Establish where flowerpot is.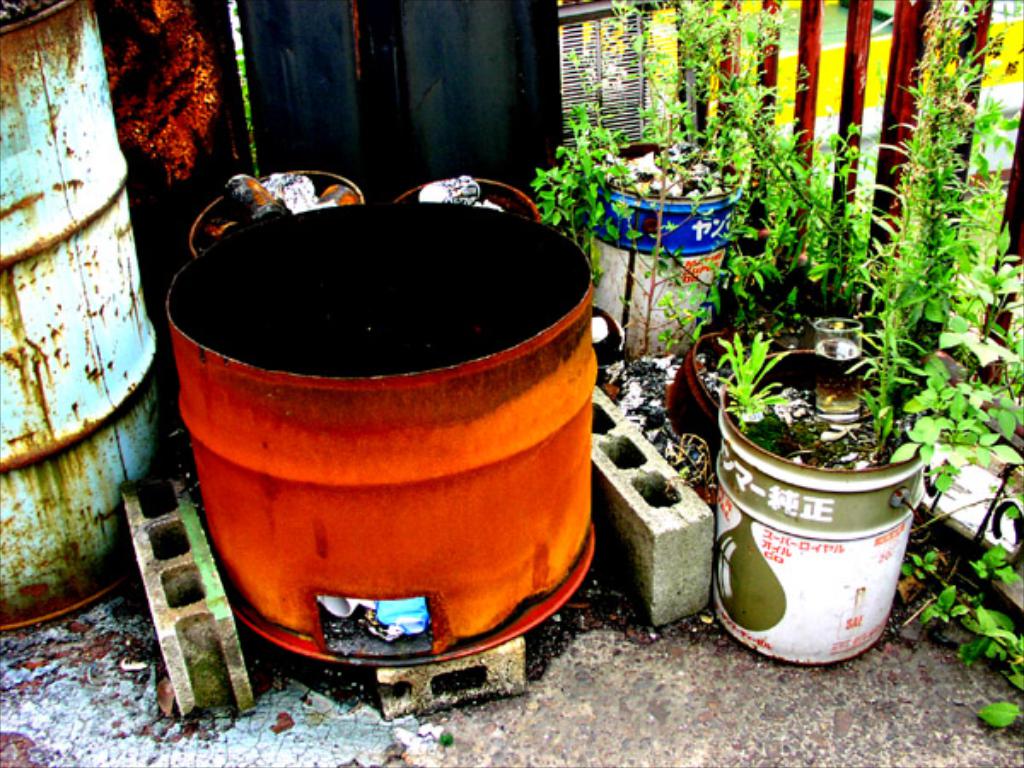
Established at (696, 326, 927, 664).
